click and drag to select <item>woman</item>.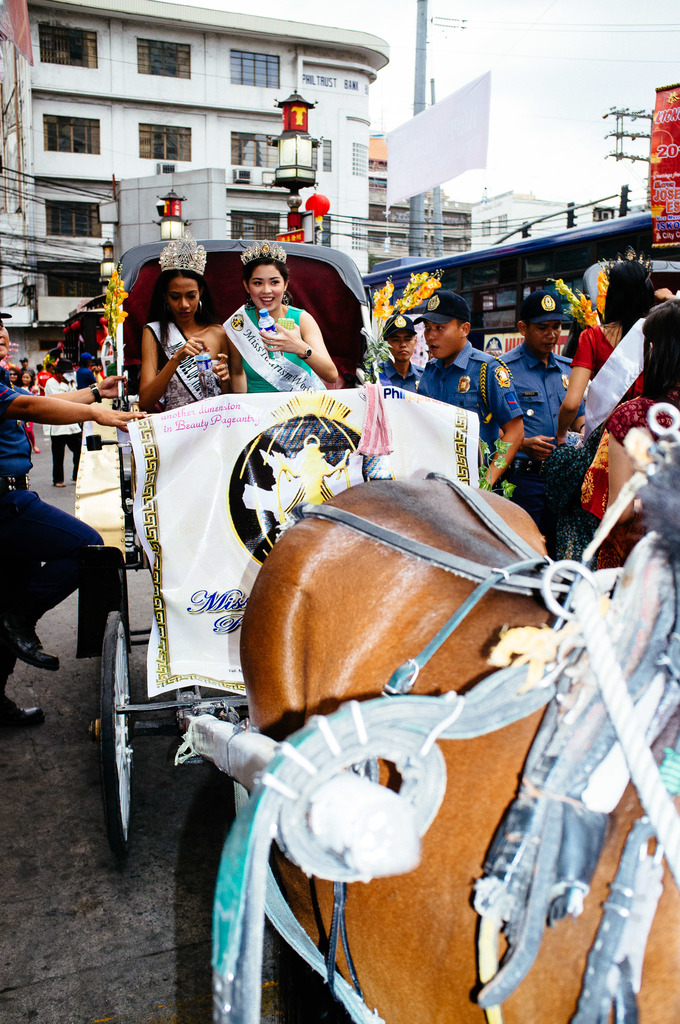
Selection: BBox(597, 300, 679, 567).
